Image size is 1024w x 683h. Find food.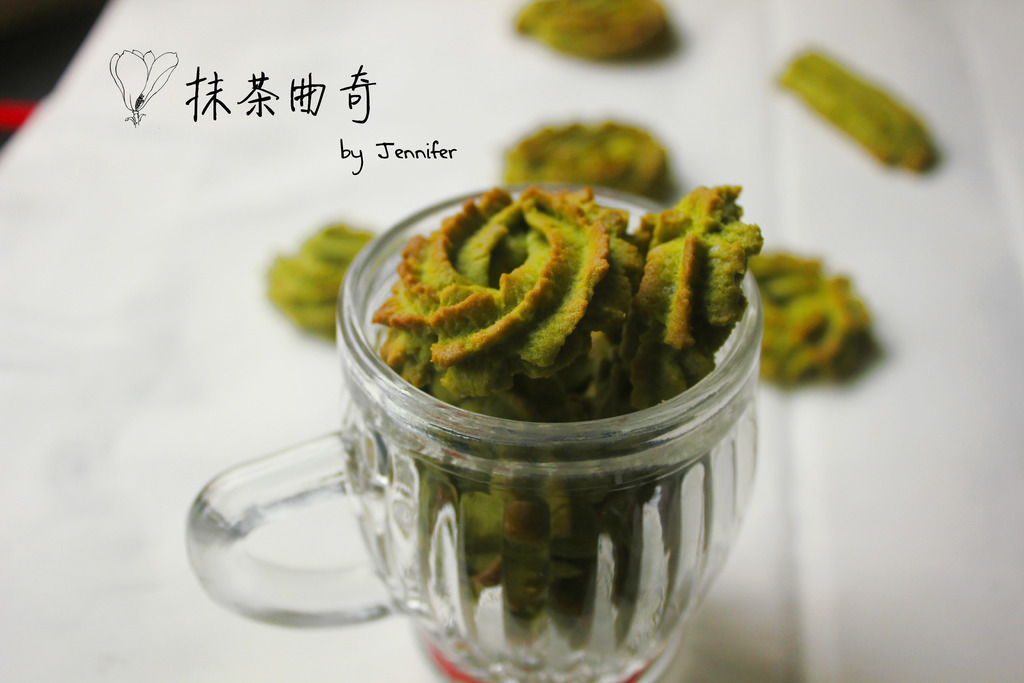
<box>259,220,381,339</box>.
